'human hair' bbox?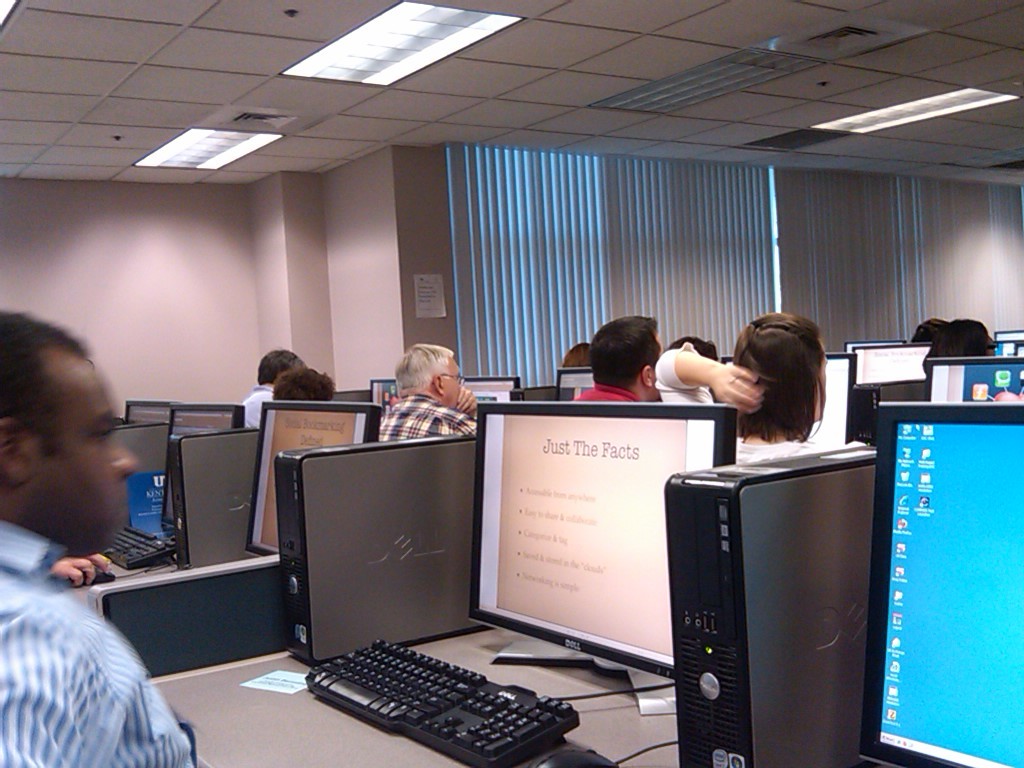
Rect(669, 336, 715, 361)
